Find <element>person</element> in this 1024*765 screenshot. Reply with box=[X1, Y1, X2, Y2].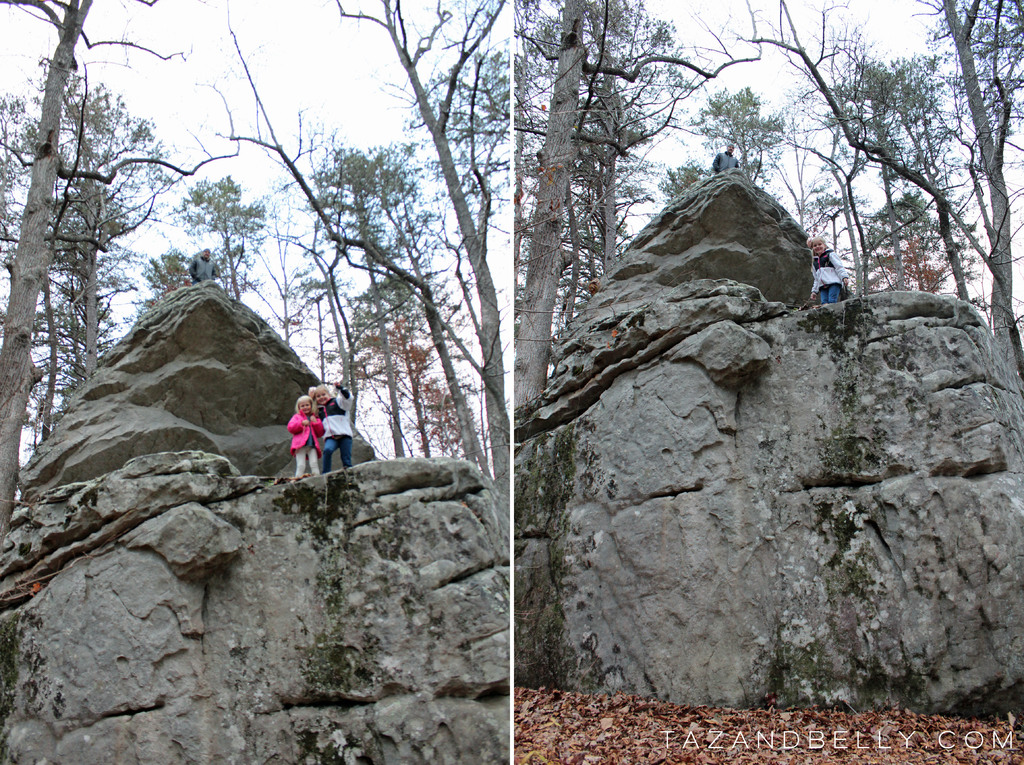
box=[187, 245, 223, 287].
